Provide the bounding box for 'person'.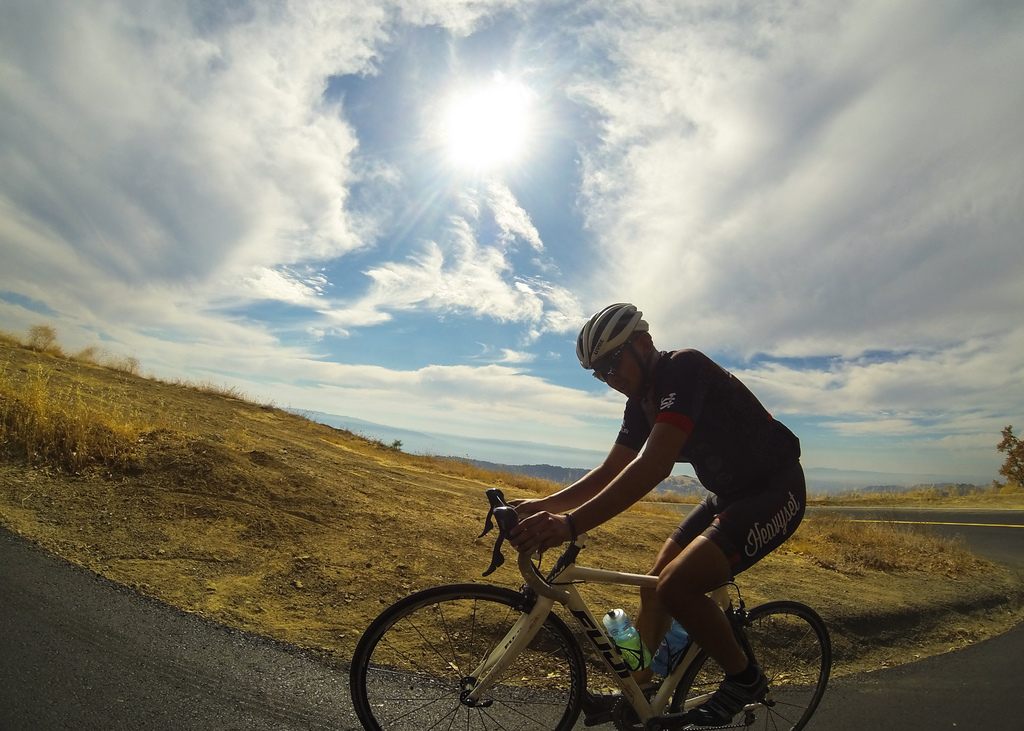
(499, 298, 828, 730).
